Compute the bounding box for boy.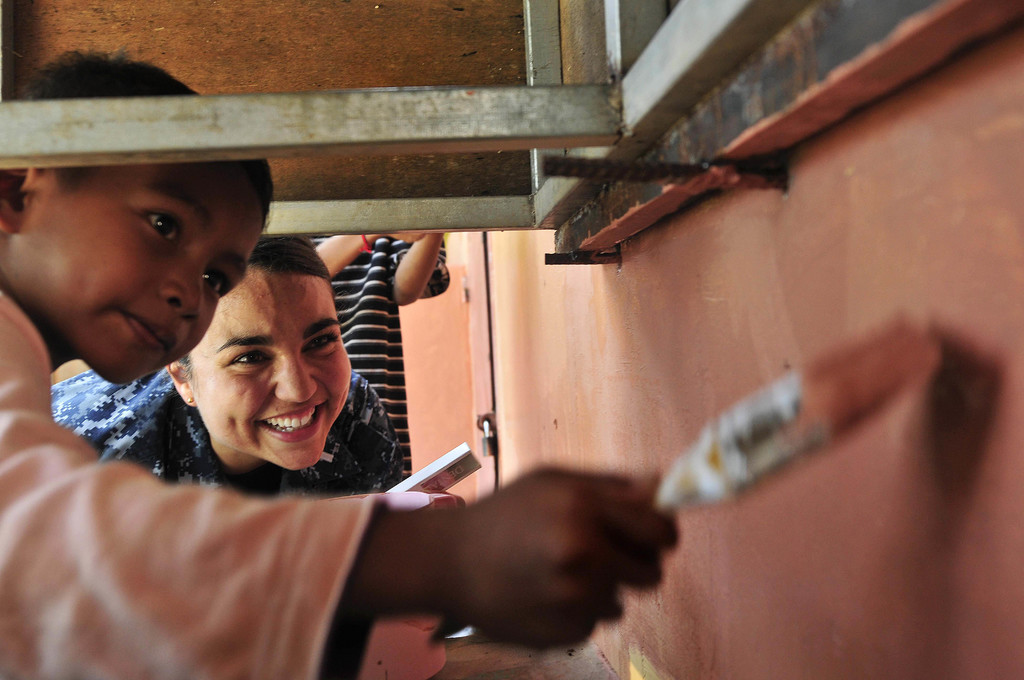
bbox(0, 44, 678, 679).
